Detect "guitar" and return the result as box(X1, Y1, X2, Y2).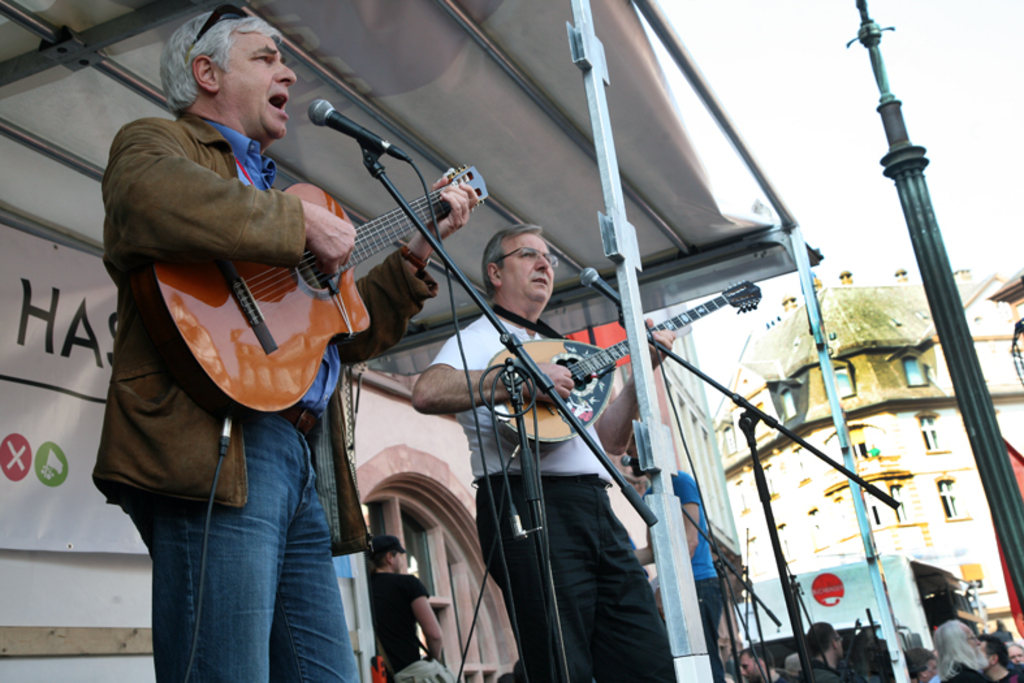
box(484, 277, 764, 445).
